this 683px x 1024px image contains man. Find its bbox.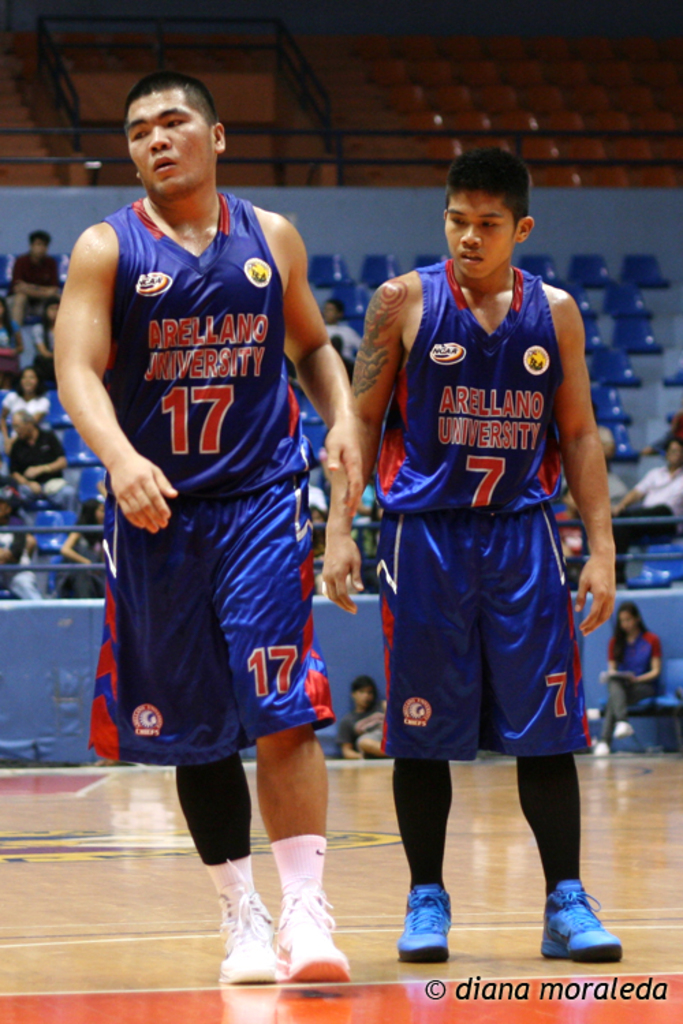
x1=314 y1=147 x2=622 y2=967.
